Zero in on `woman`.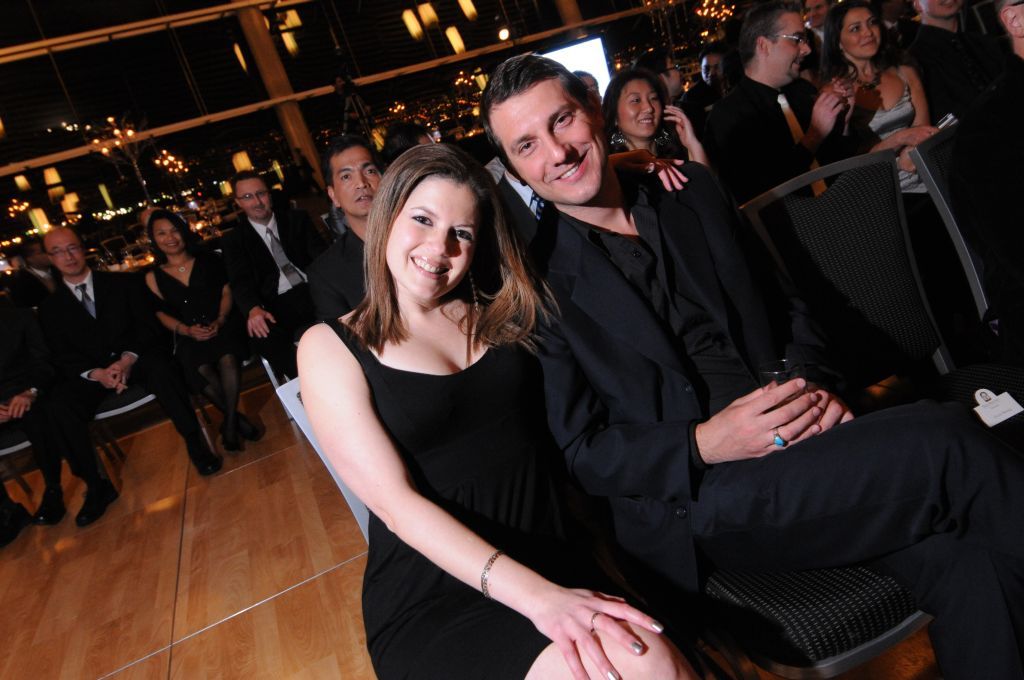
Zeroed in: detection(815, 1, 986, 372).
